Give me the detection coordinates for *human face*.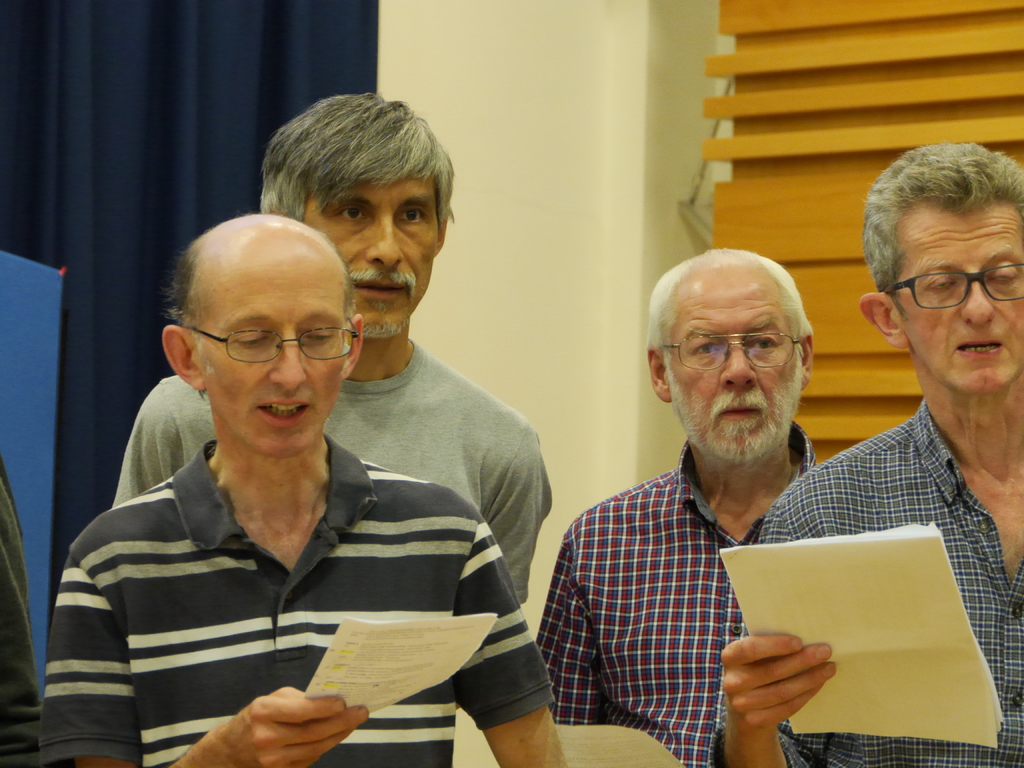
(x1=191, y1=225, x2=342, y2=454).
